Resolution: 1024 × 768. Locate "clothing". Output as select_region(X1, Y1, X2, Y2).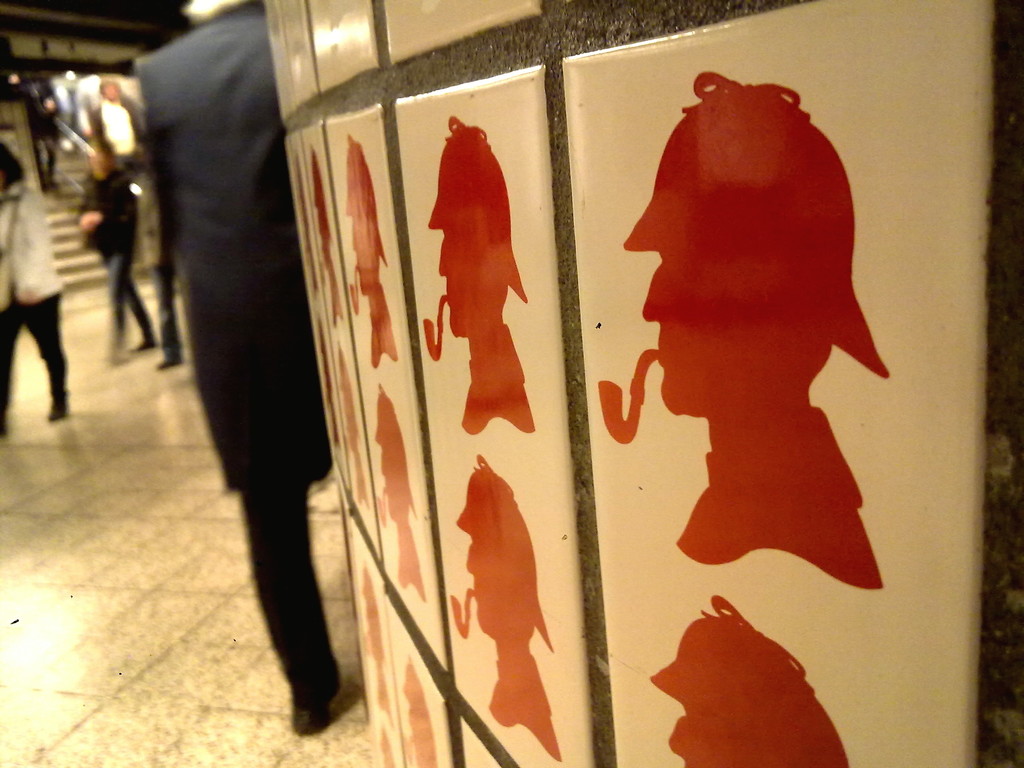
select_region(0, 186, 58, 310).
